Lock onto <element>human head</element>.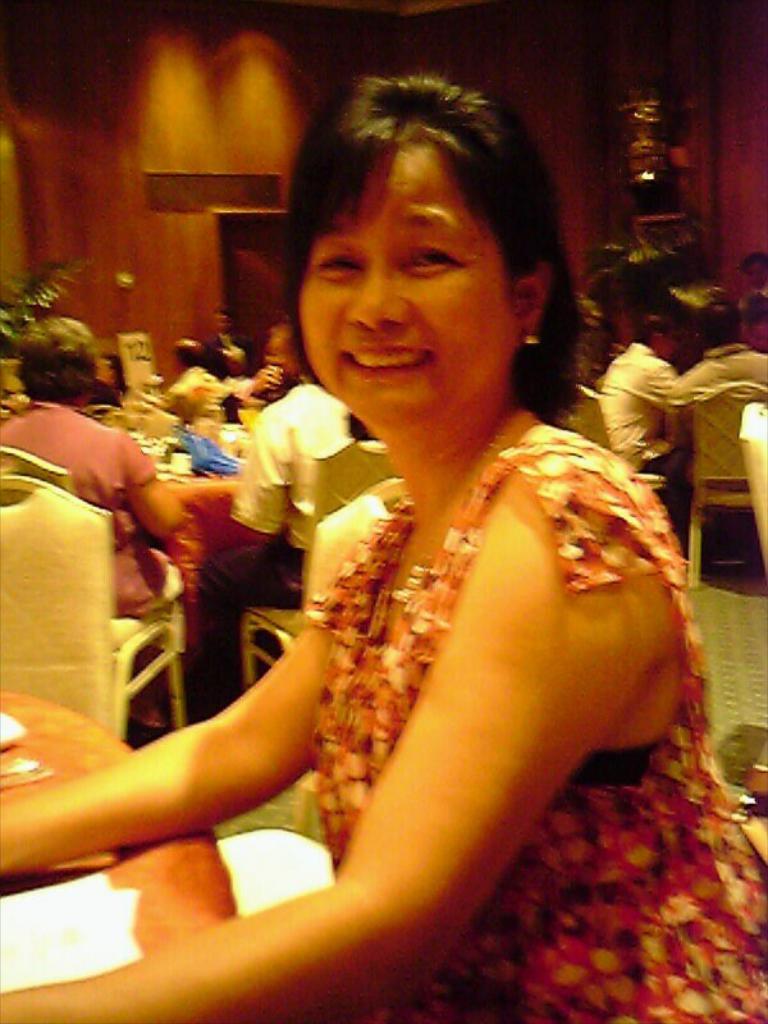
Locked: Rect(260, 329, 296, 367).
